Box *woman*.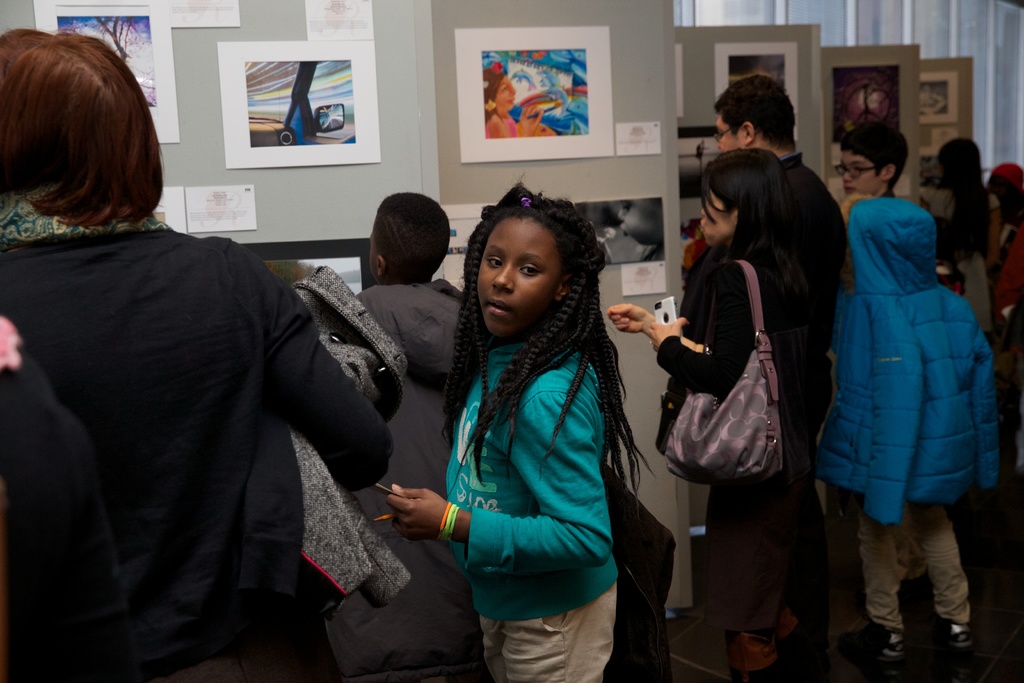
locate(482, 71, 546, 139).
